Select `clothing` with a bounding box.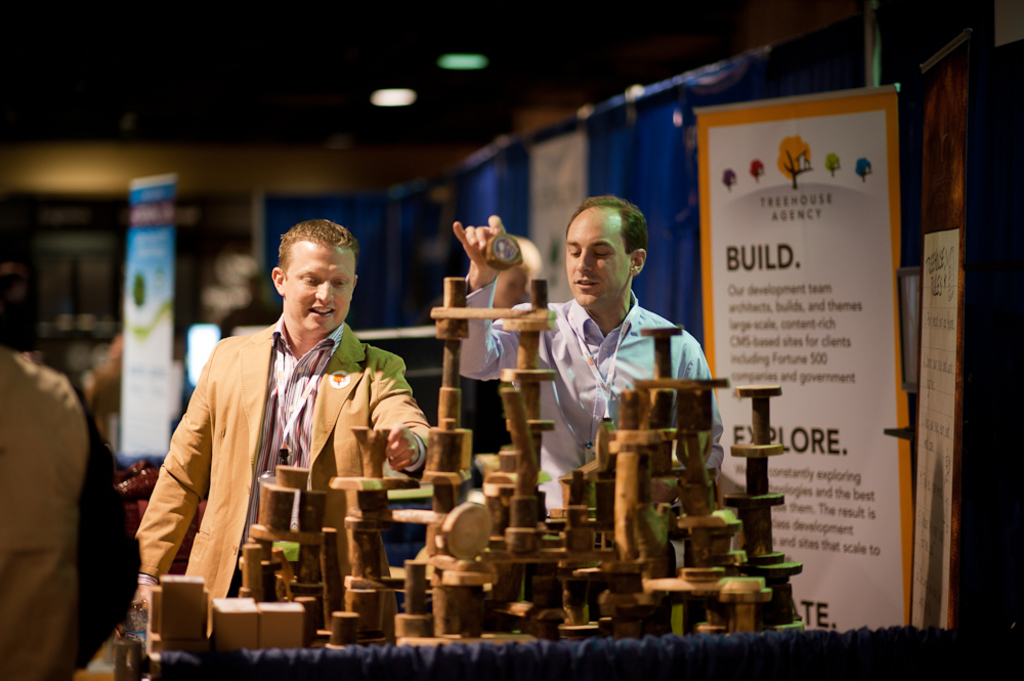
x1=461 y1=274 x2=727 y2=512.
